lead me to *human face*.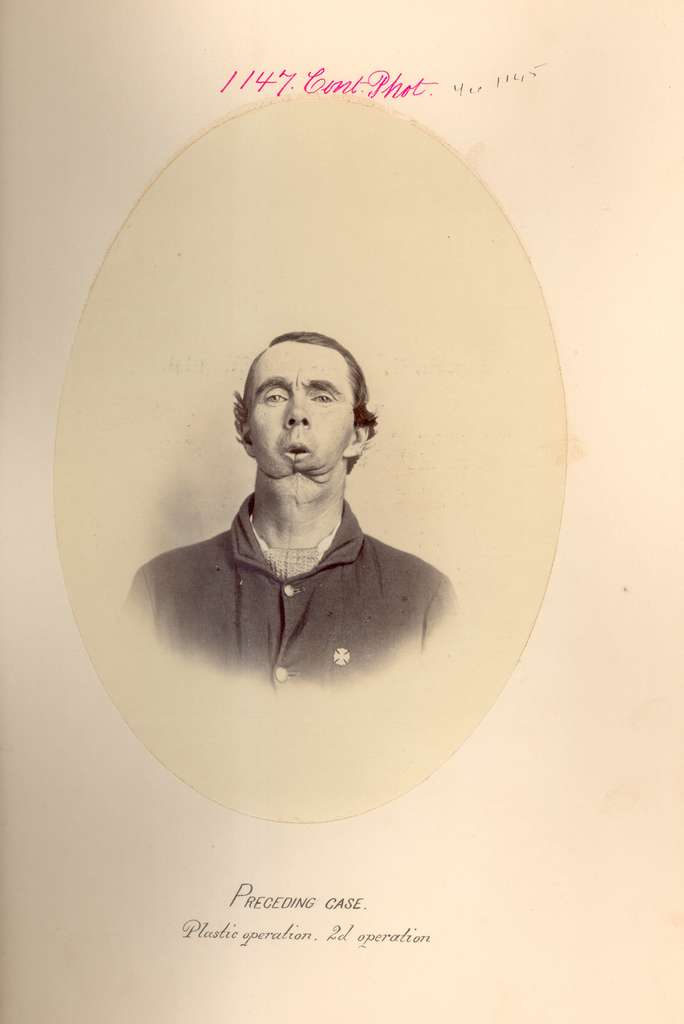
Lead to [left=241, top=340, right=357, bottom=479].
